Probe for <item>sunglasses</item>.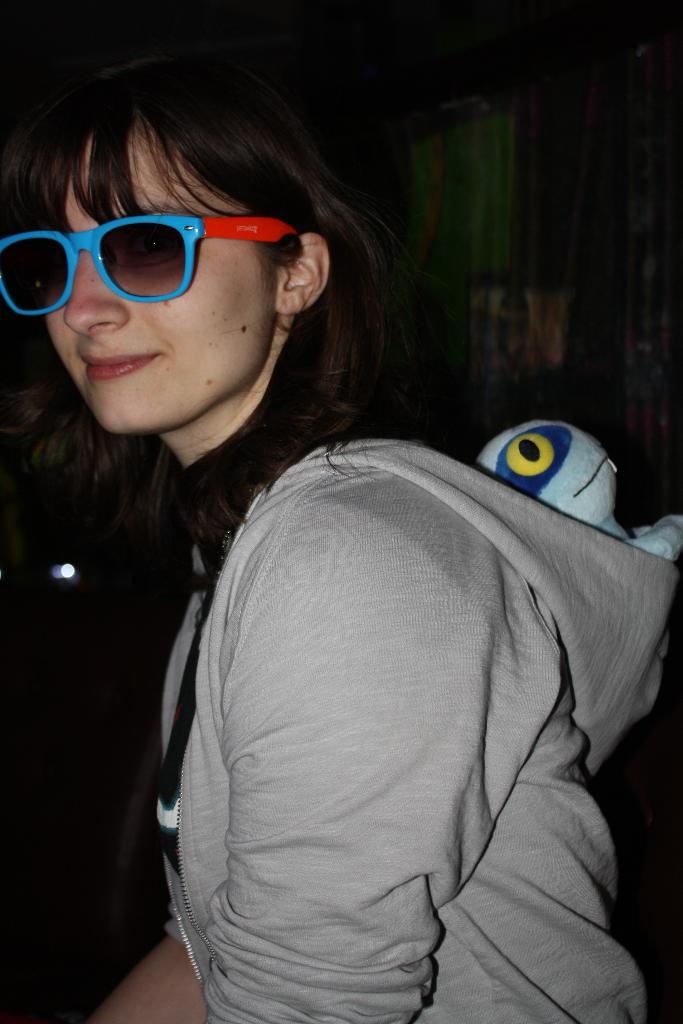
Probe result: bbox=(0, 216, 299, 319).
